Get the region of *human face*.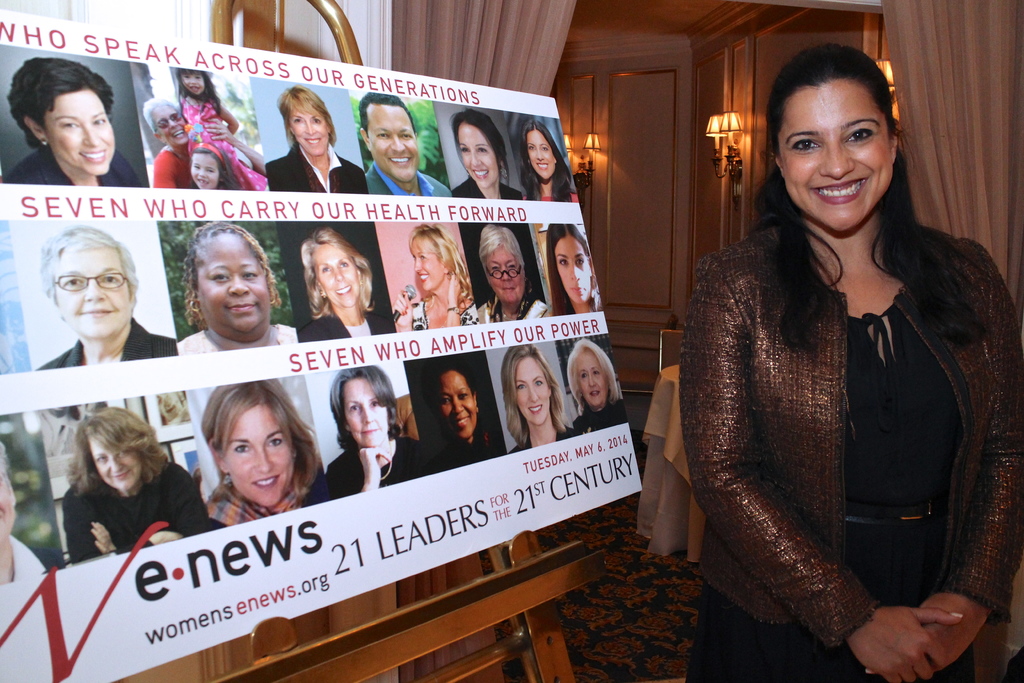
BBox(226, 406, 294, 509).
